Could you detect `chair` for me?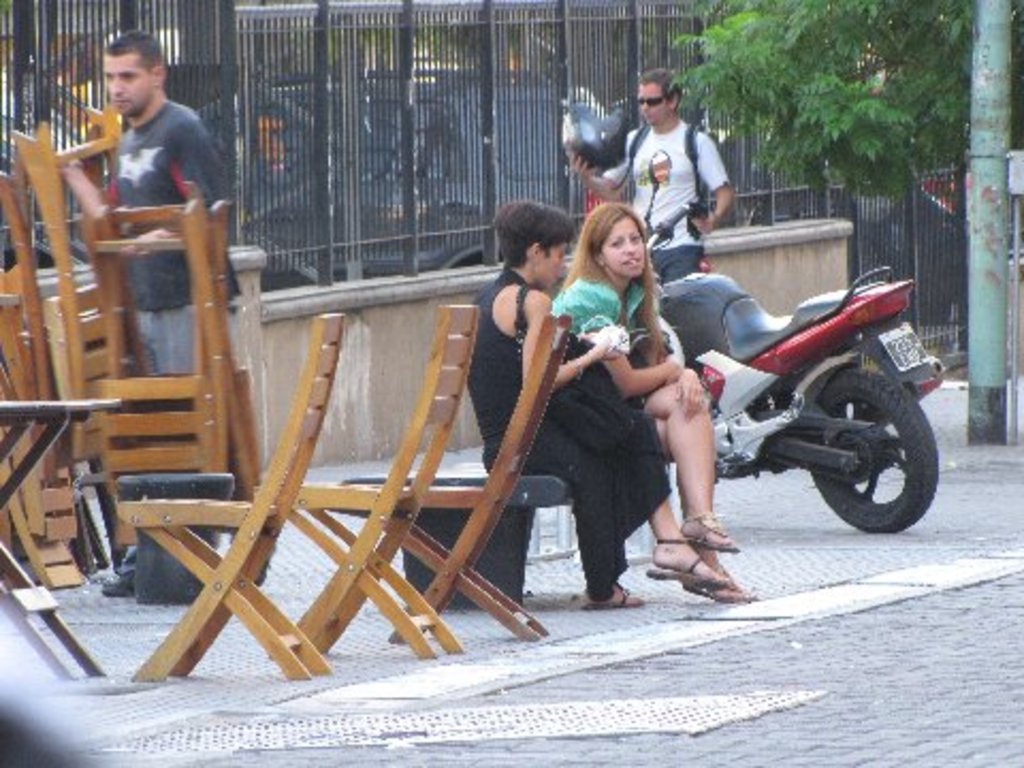
Detection result: (left=346, top=309, right=565, bottom=644).
